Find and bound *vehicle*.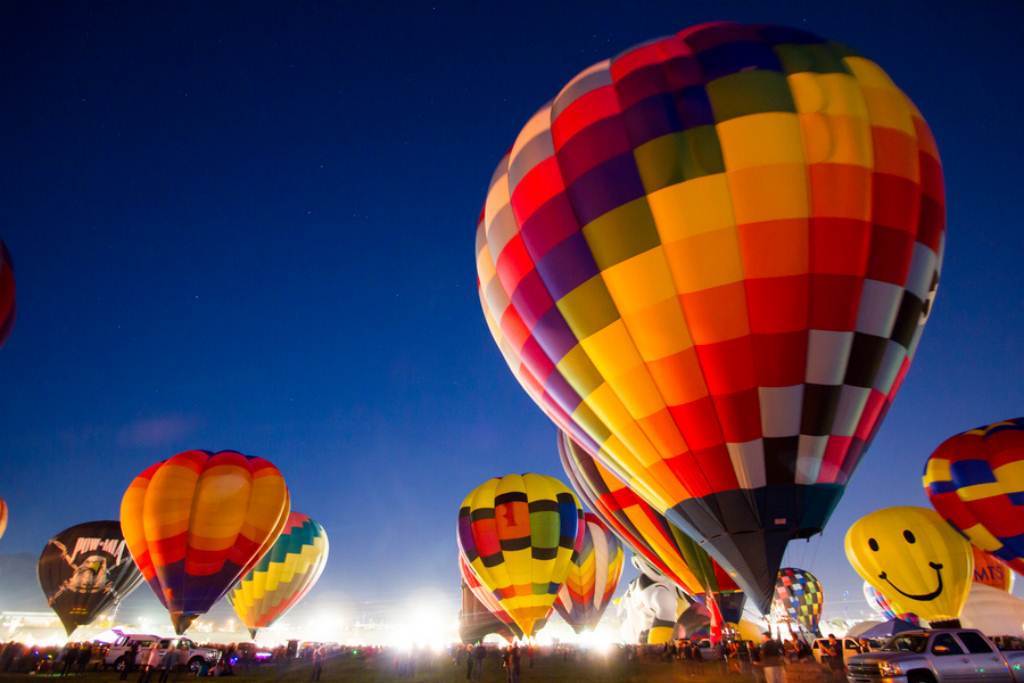
Bound: region(466, 11, 953, 627).
